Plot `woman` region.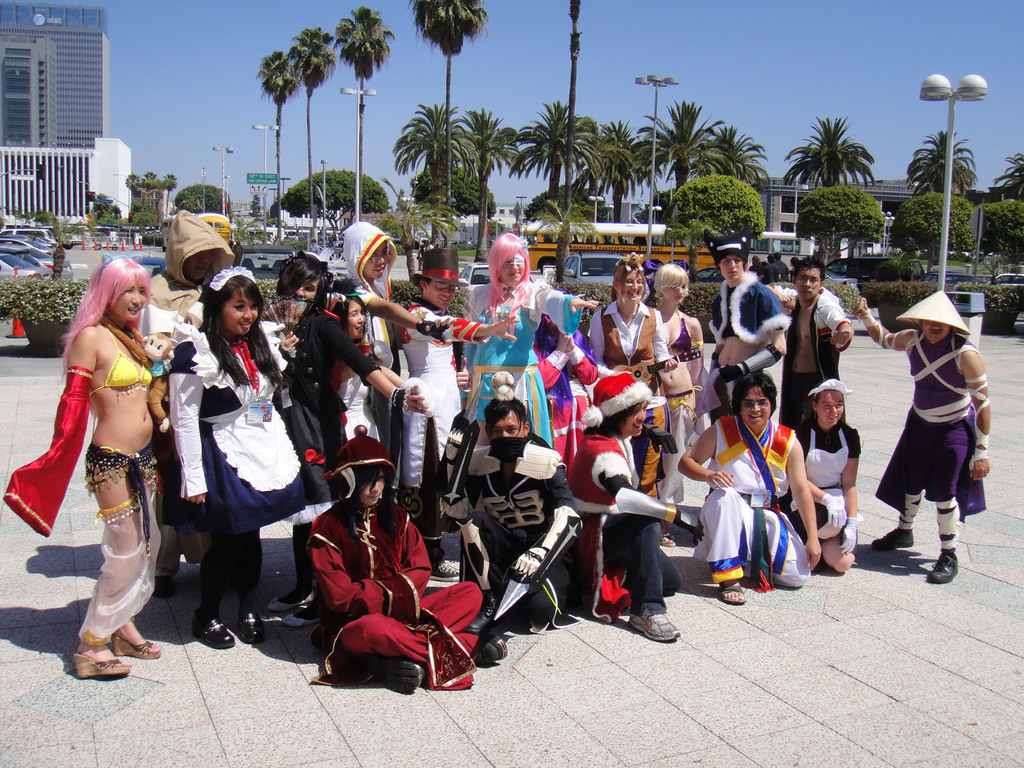
Plotted at box(460, 232, 600, 456).
